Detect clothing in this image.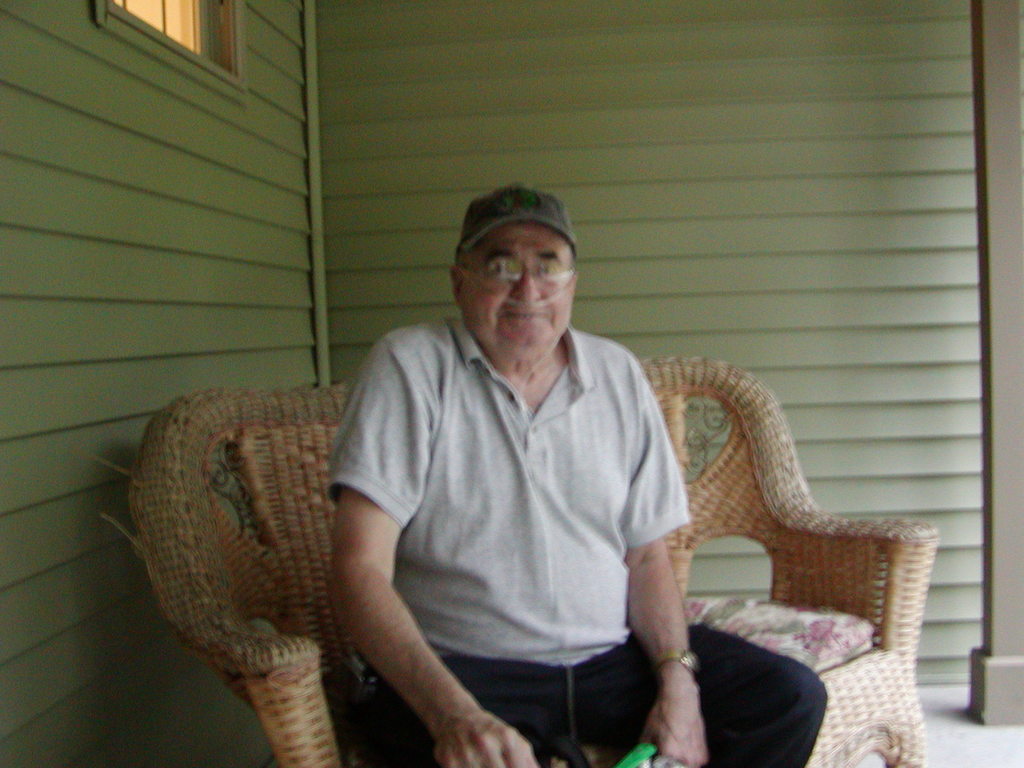
Detection: detection(466, 173, 579, 249).
